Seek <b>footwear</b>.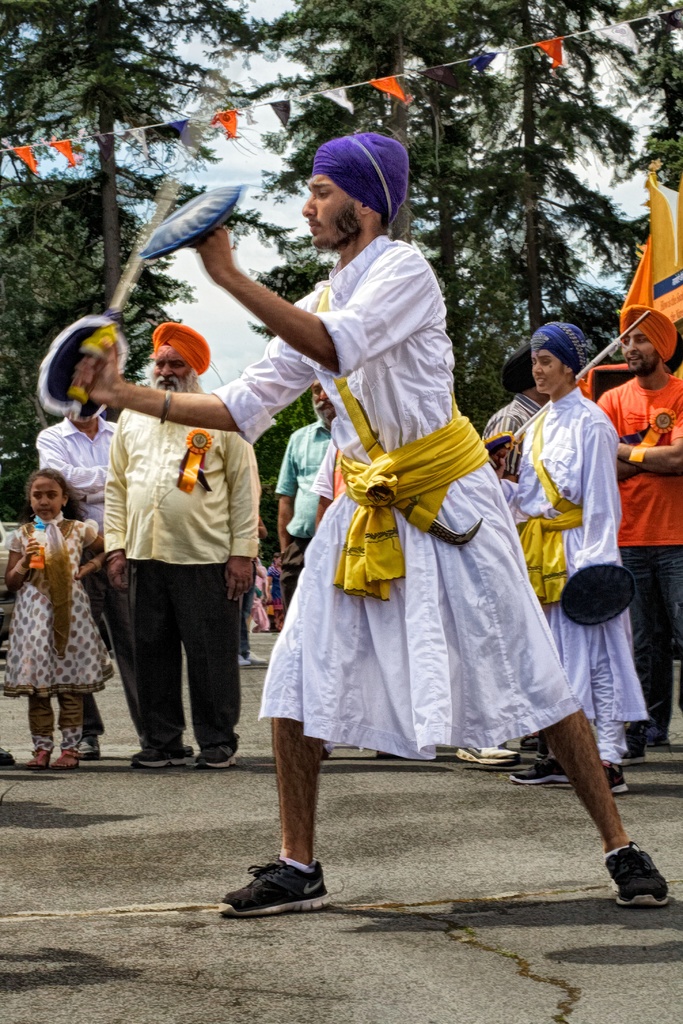
(247, 648, 268, 666).
